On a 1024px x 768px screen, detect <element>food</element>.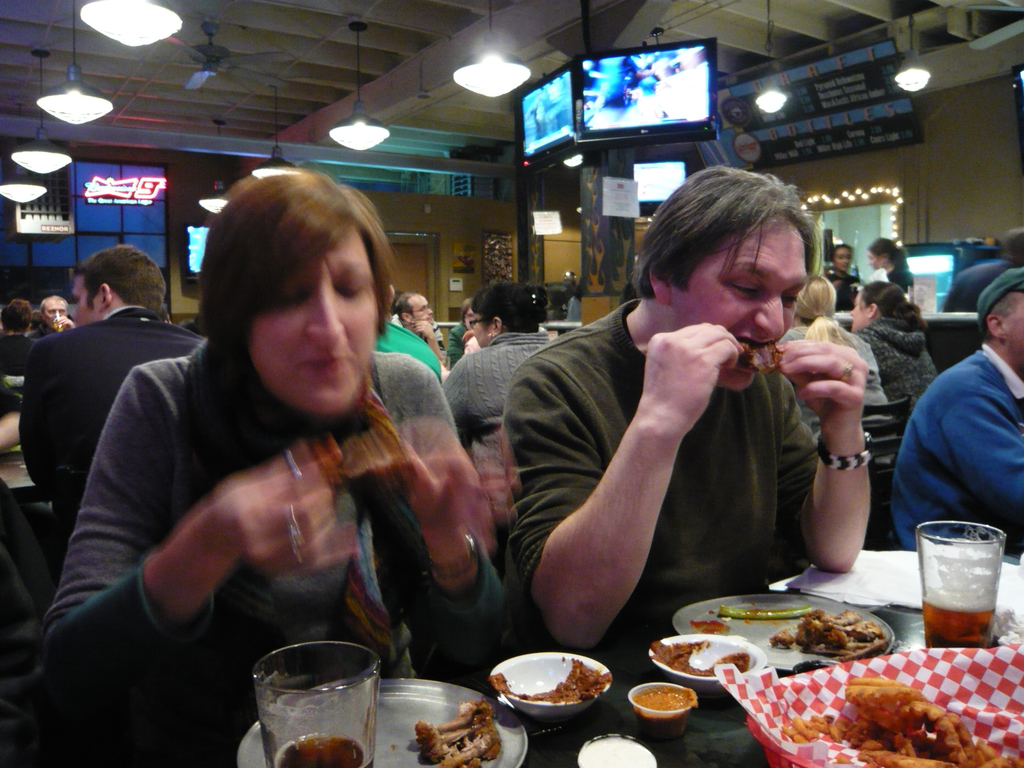
(767,627,794,651).
